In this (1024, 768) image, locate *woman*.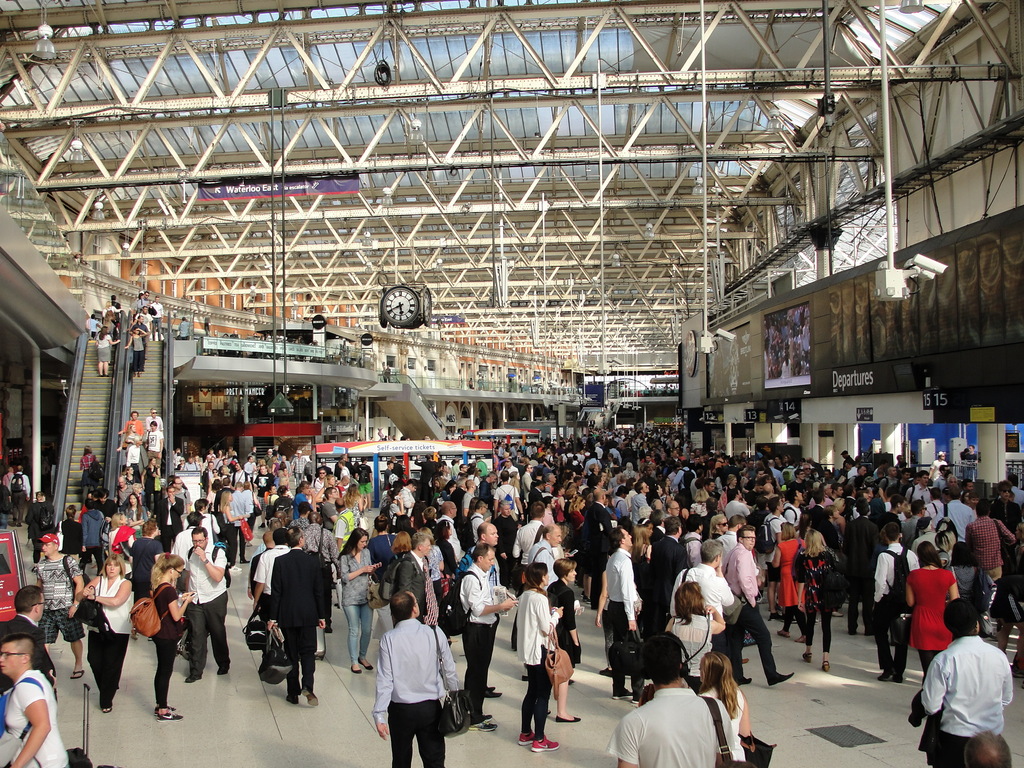
Bounding box: {"left": 79, "top": 444, "right": 98, "bottom": 506}.
